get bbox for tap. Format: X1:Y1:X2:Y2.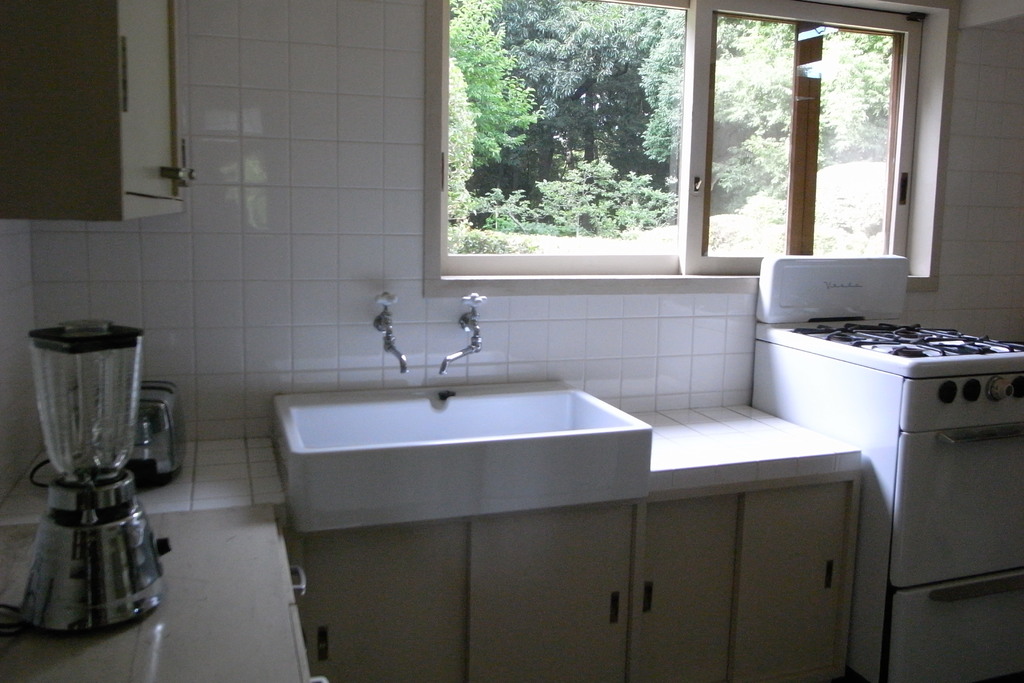
437:312:484:375.
